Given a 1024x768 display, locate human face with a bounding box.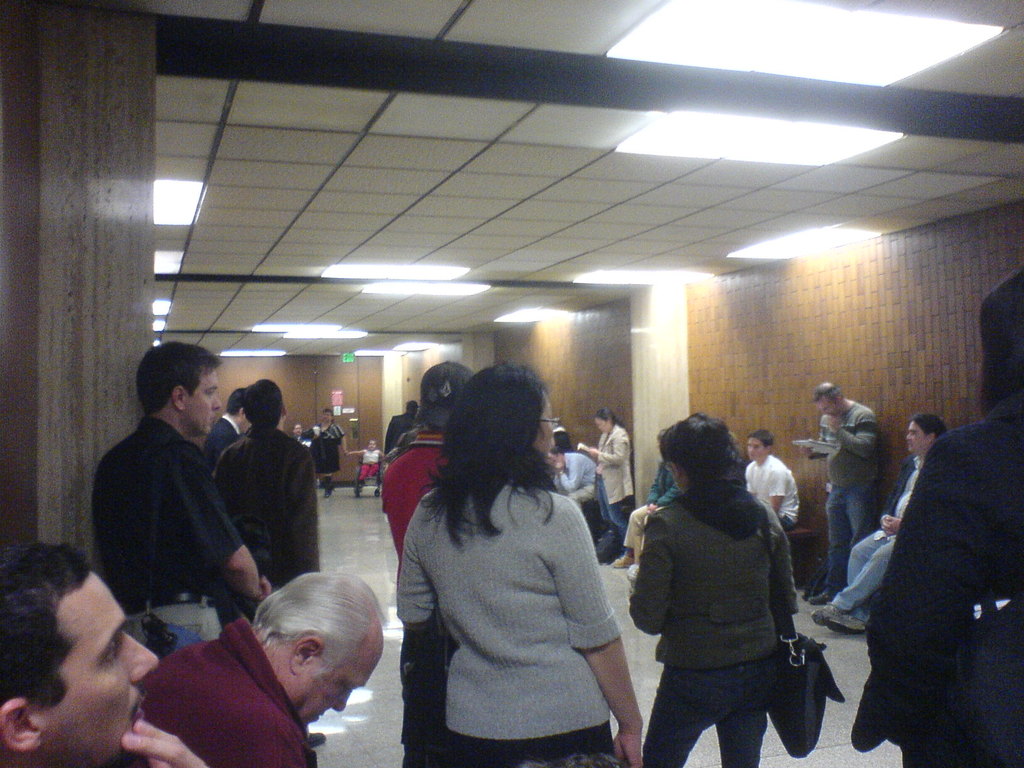
Located: [745, 437, 764, 457].
